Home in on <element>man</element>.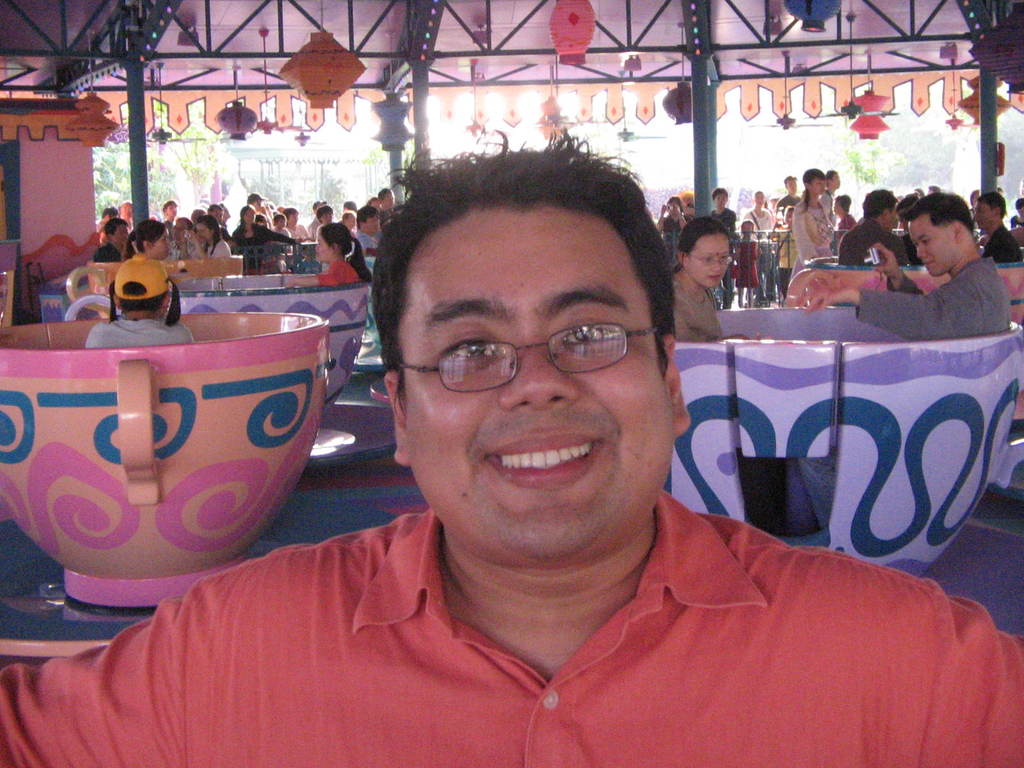
Homed in at detection(0, 124, 1023, 767).
